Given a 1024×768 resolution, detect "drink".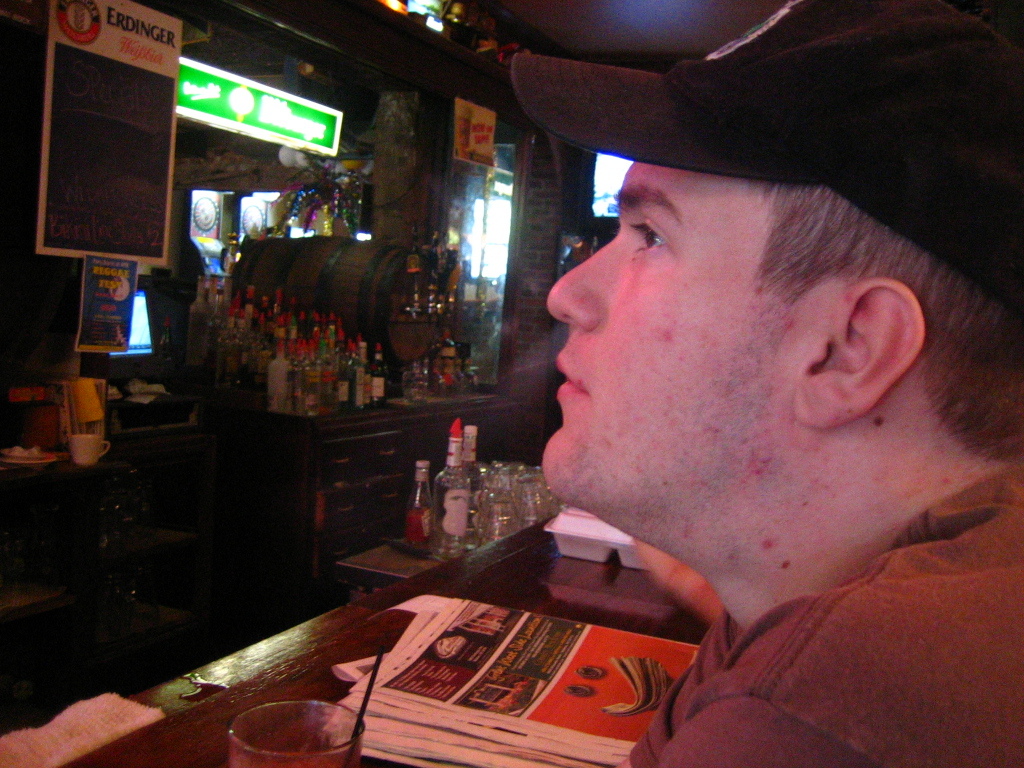
414, 450, 508, 559.
